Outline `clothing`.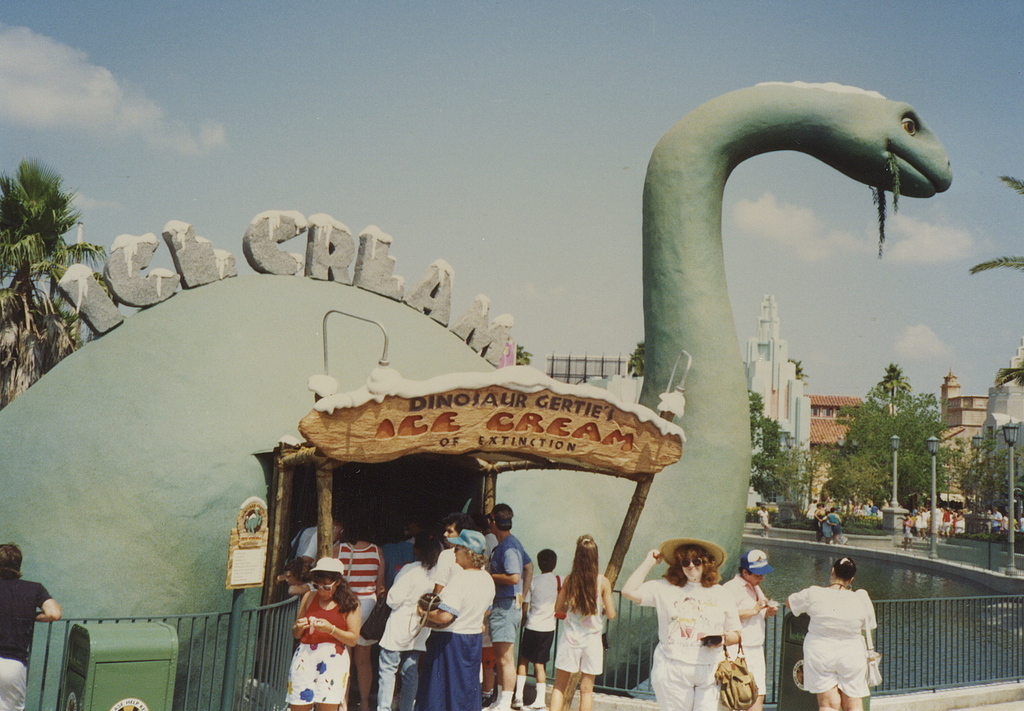
Outline: select_region(488, 534, 530, 645).
